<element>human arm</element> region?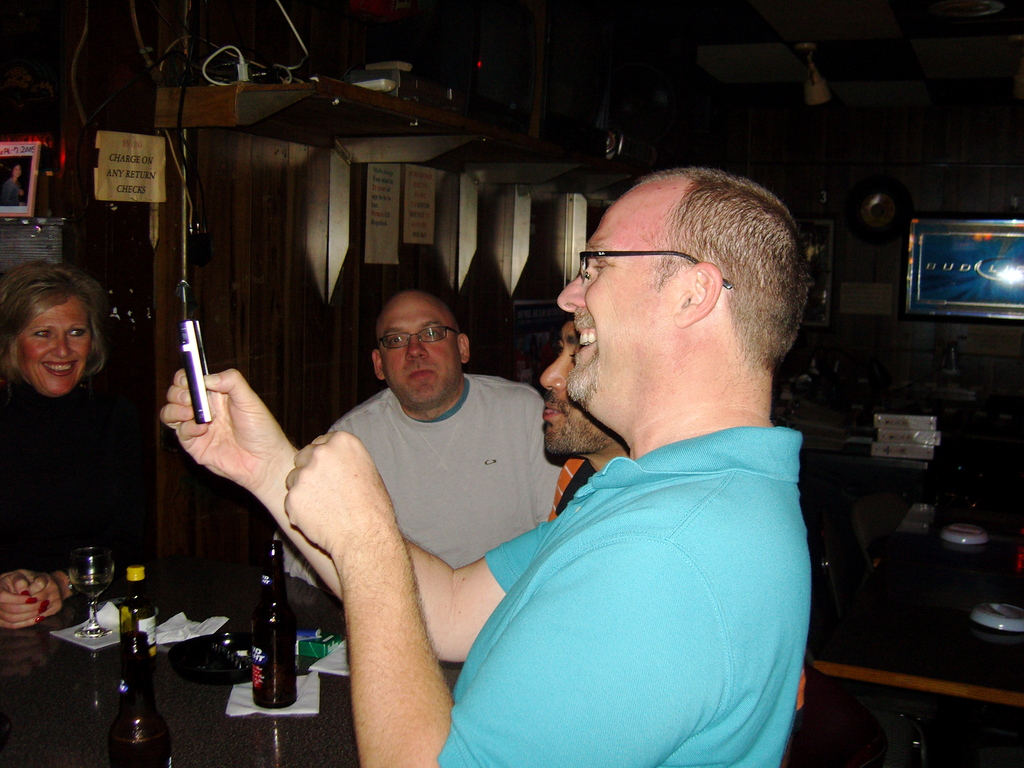
[left=155, top=362, right=553, bottom=666]
